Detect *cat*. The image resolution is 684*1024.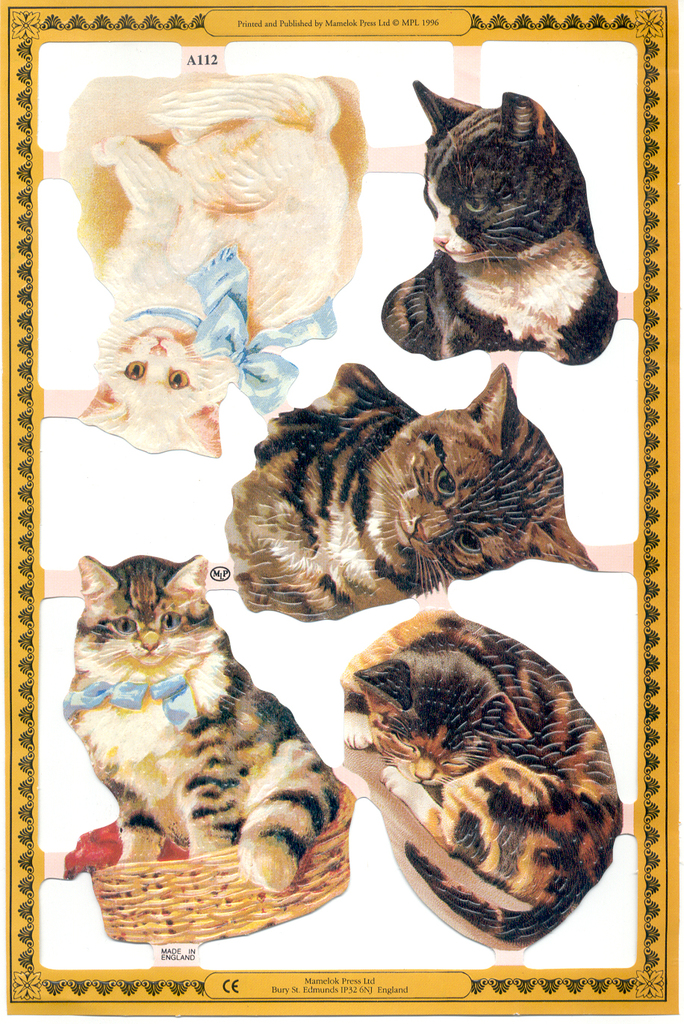
detection(380, 78, 631, 370).
